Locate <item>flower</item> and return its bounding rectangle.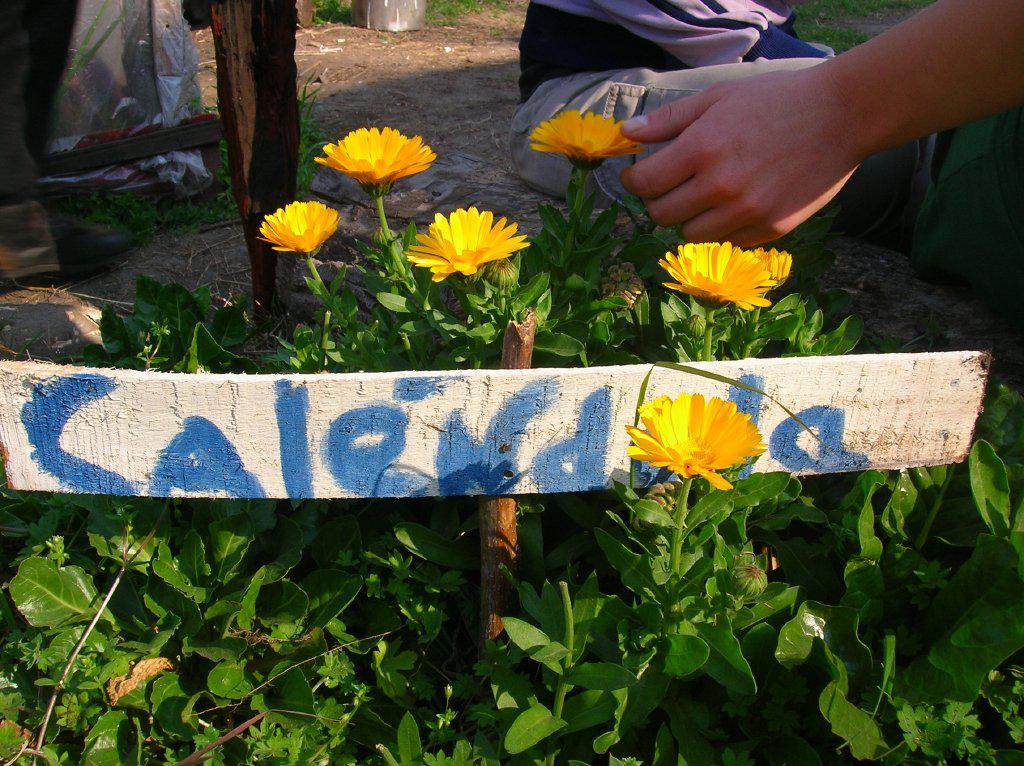
(745, 243, 794, 286).
